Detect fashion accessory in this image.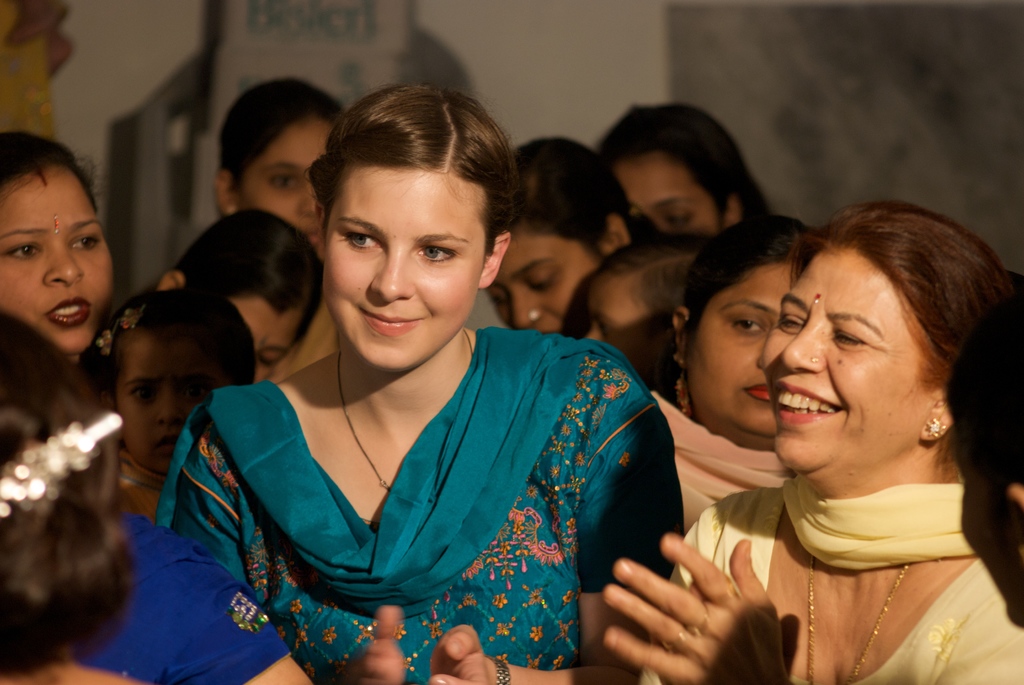
Detection: (x1=530, y1=308, x2=541, y2=323).
